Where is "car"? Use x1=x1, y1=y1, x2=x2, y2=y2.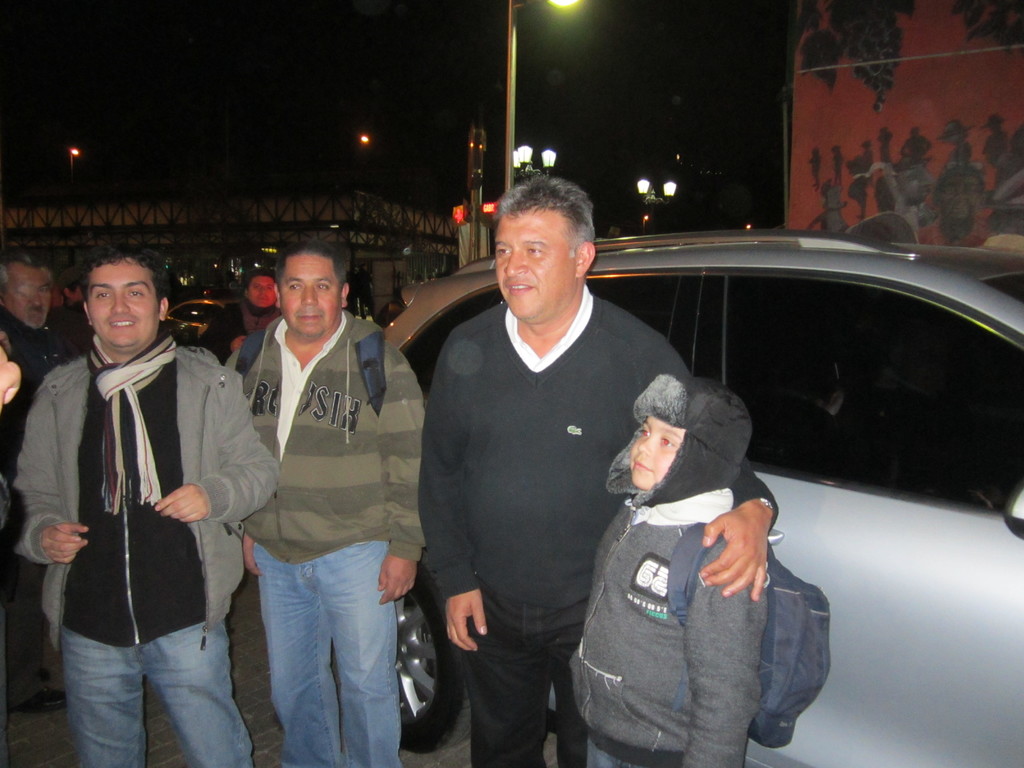
x1=369, y1=211, x2=1023, y2=767.
